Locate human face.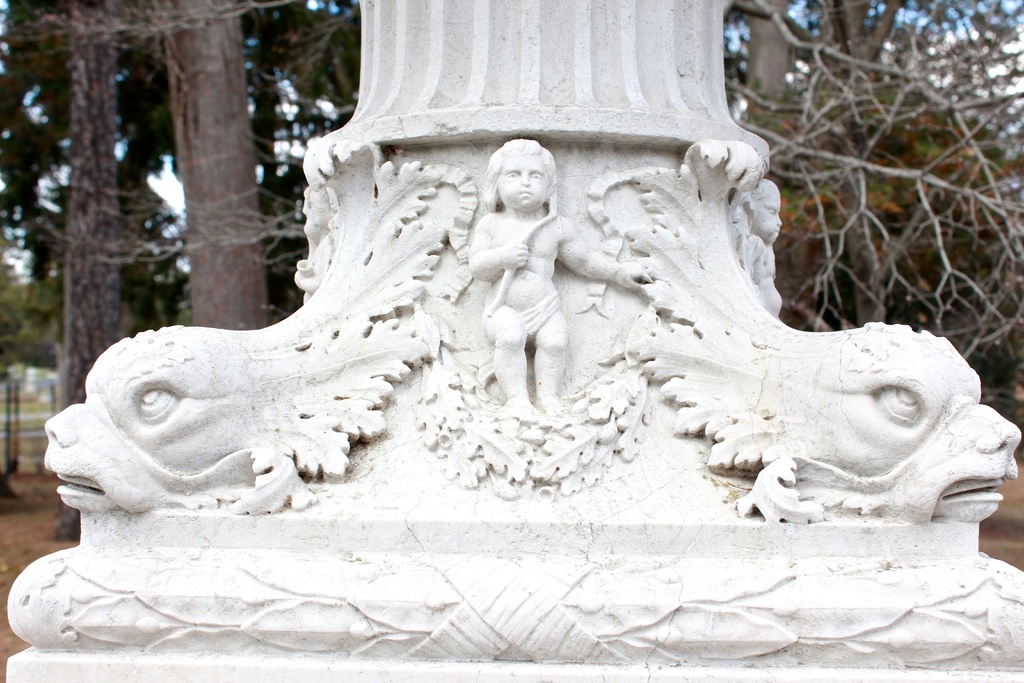
Bounding box: region(495, 154, 558, 211).
